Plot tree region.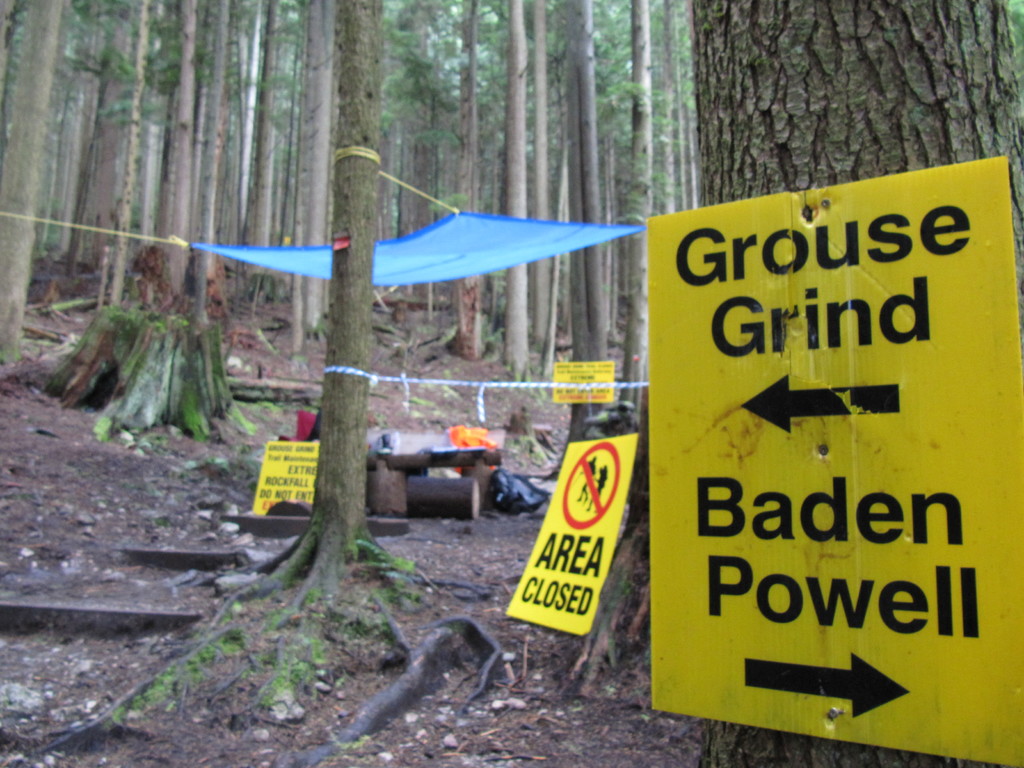
Plotted at (left=531, top=0, right=573, bottom=388).
